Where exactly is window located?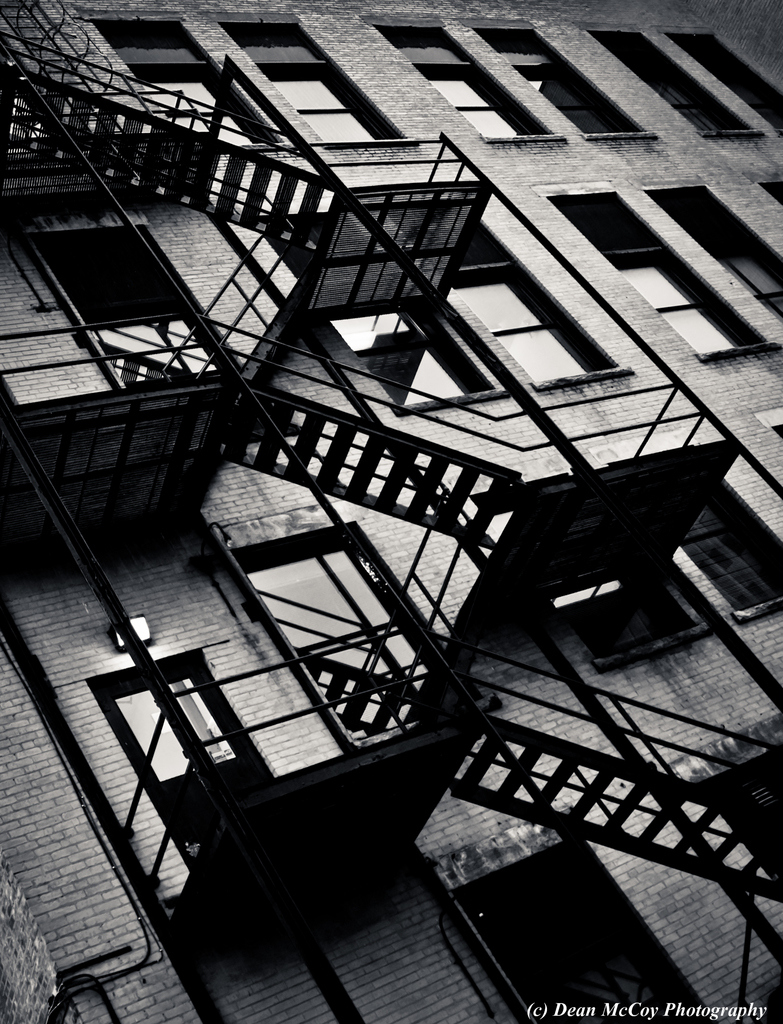
Its bounding box is bbox=(624, 442, 782, 620).
